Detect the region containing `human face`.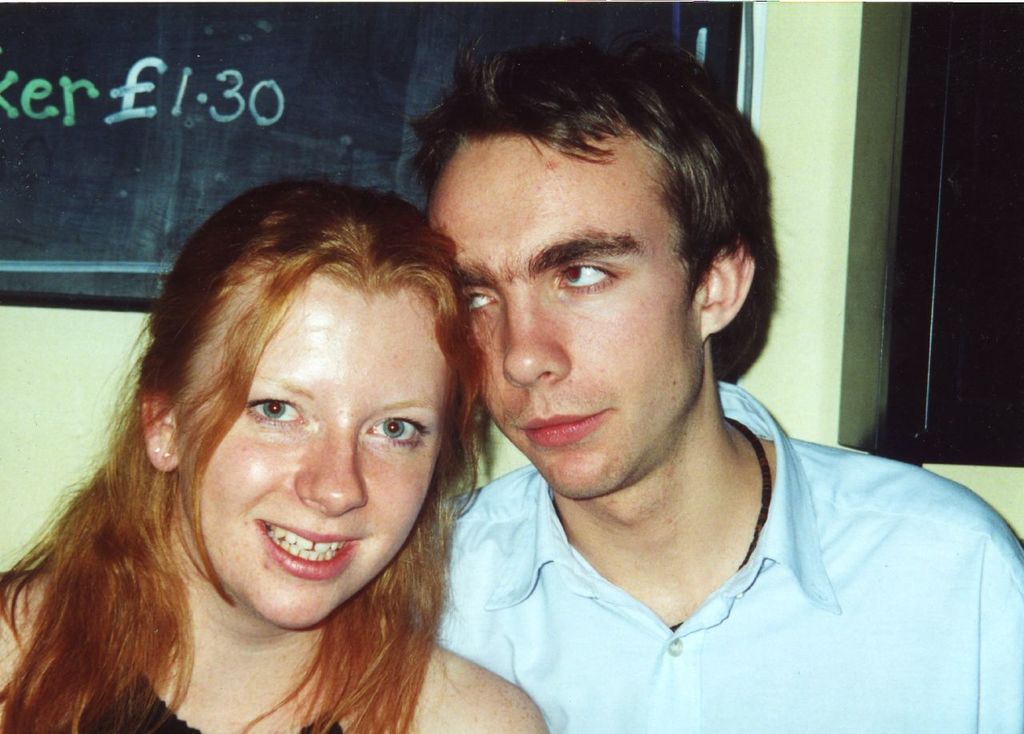
[x1=434, y1=134, x2=694, y2=497].
